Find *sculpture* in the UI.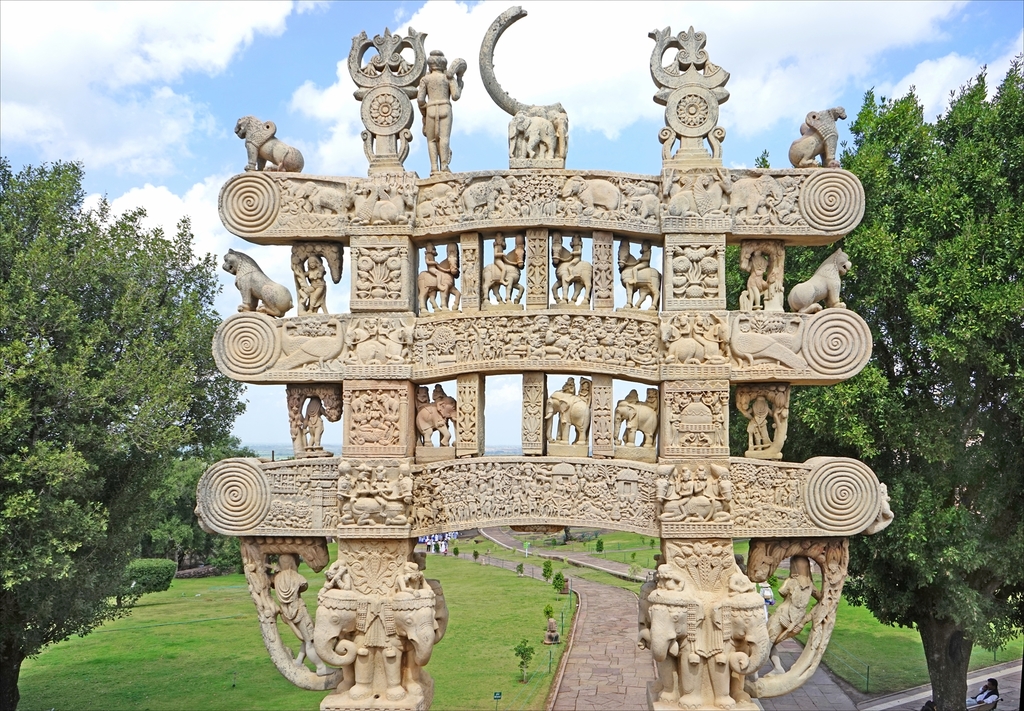
UI element at (x1=413, y1=47, x2=466, y2=169).
